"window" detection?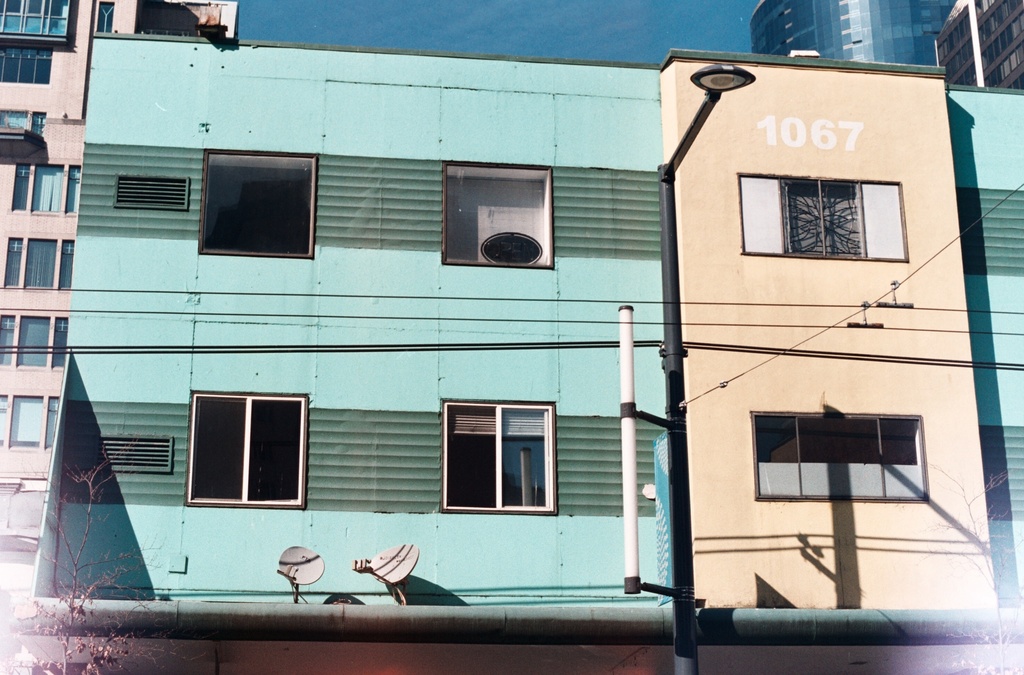
[440, 400, 557, 510]
